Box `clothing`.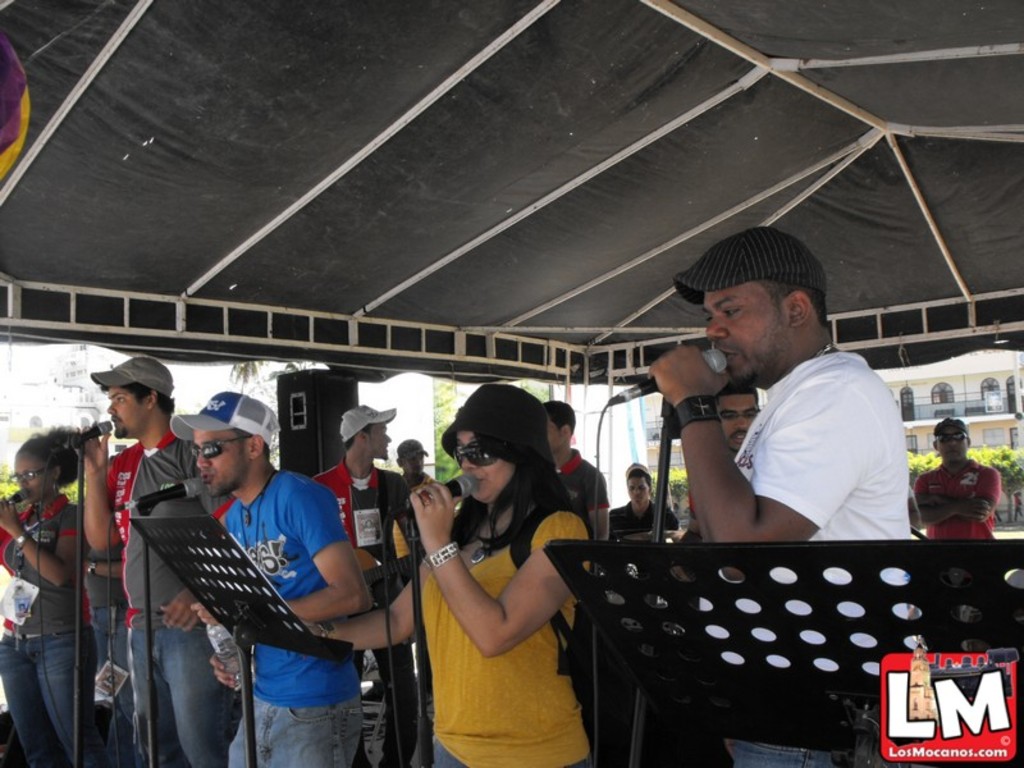
{"left": 727, "top": 346, "right": 911, "bottom": 765}.
